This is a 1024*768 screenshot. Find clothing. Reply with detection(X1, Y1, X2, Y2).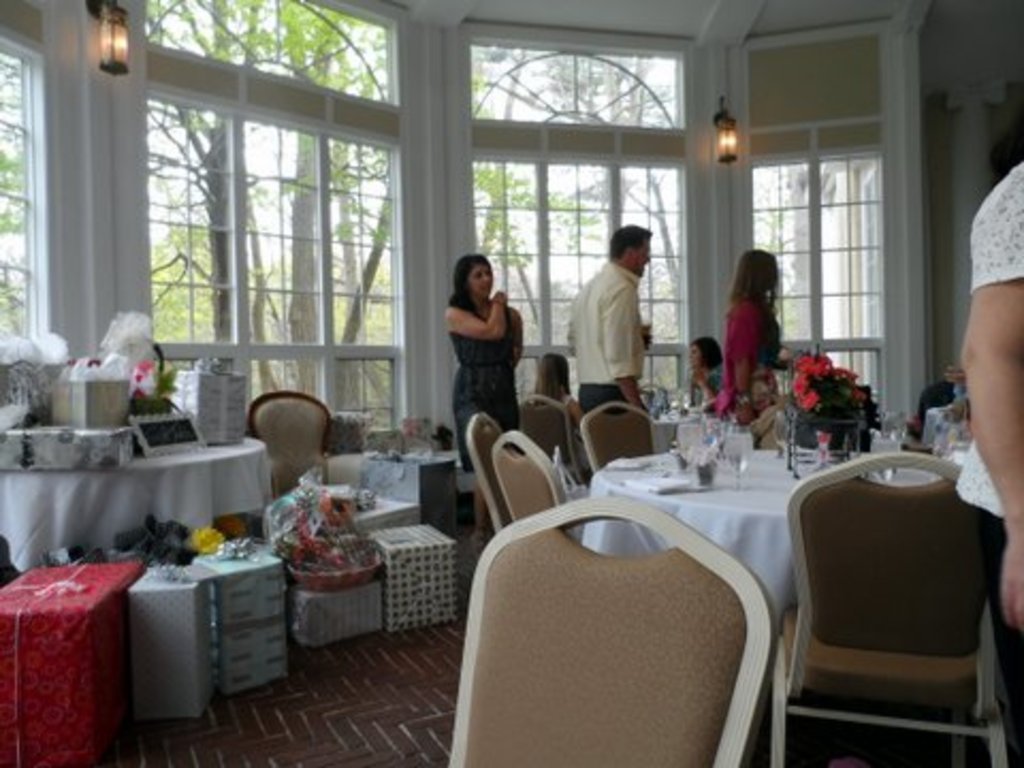
detection(433, 252, 533, 429).
